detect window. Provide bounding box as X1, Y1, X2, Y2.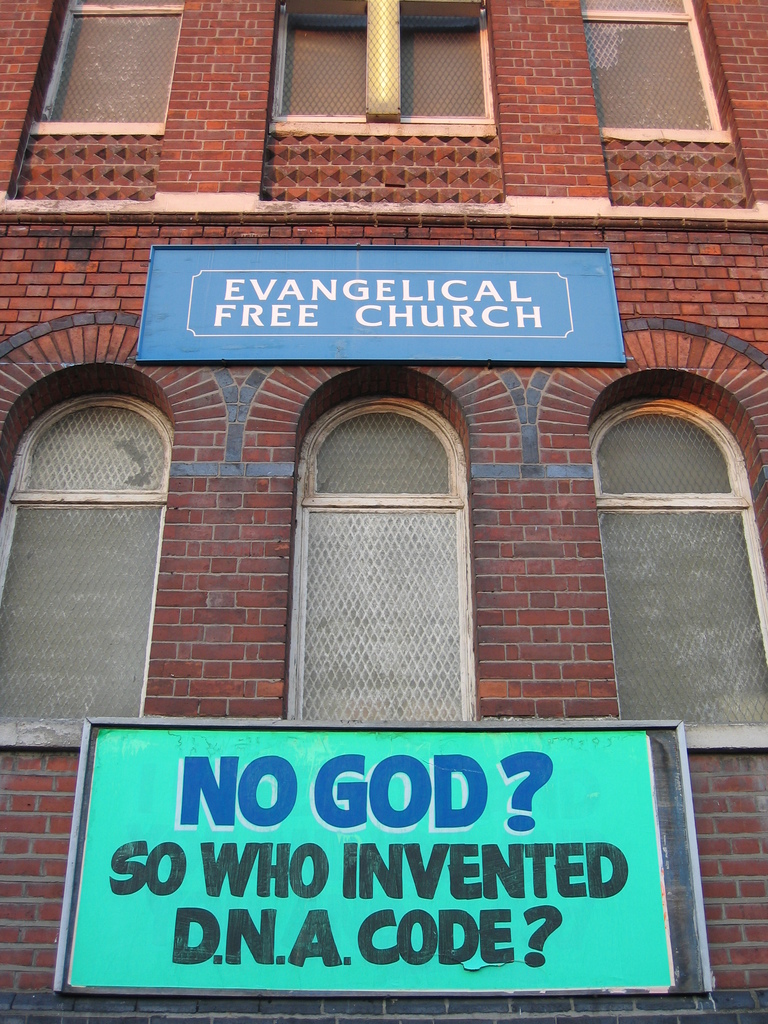
38, 0, 193, 132.
